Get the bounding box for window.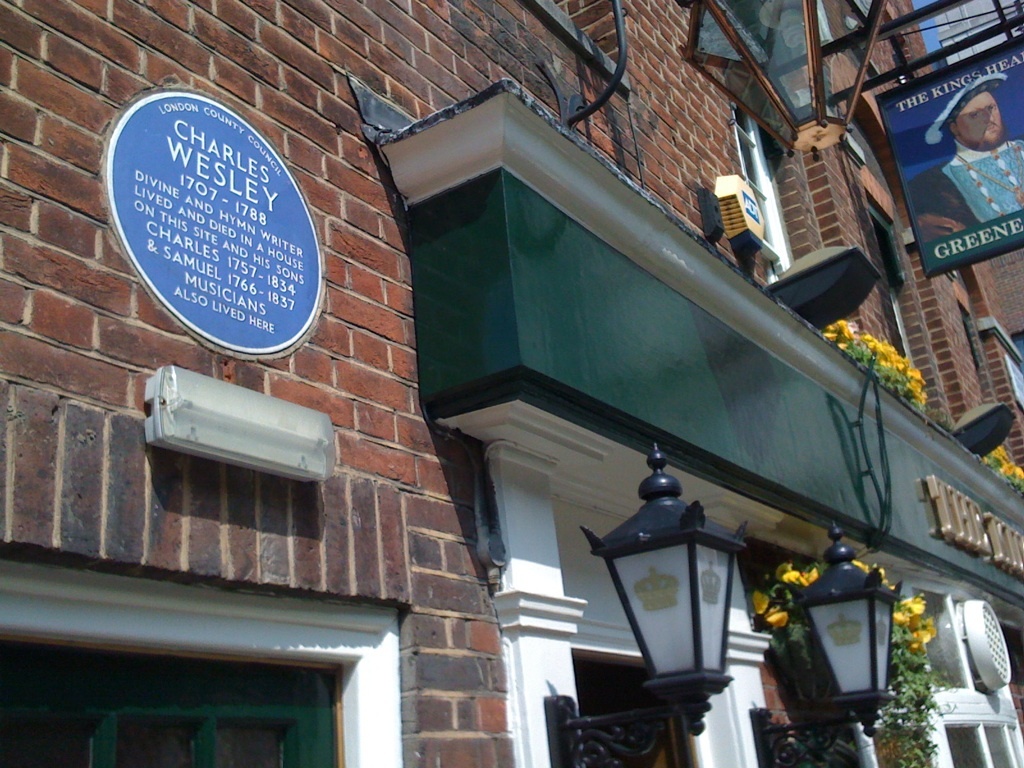
<box>0,556,409,767</box>.
